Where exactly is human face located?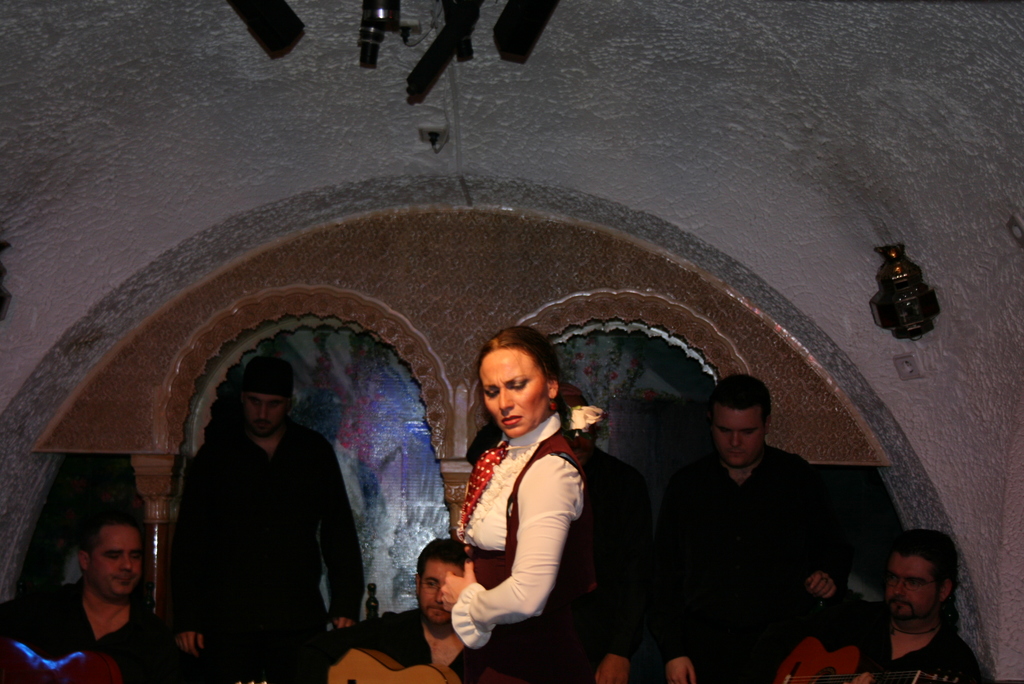
Its bounding box is crop(566, 428, 593, 467).
